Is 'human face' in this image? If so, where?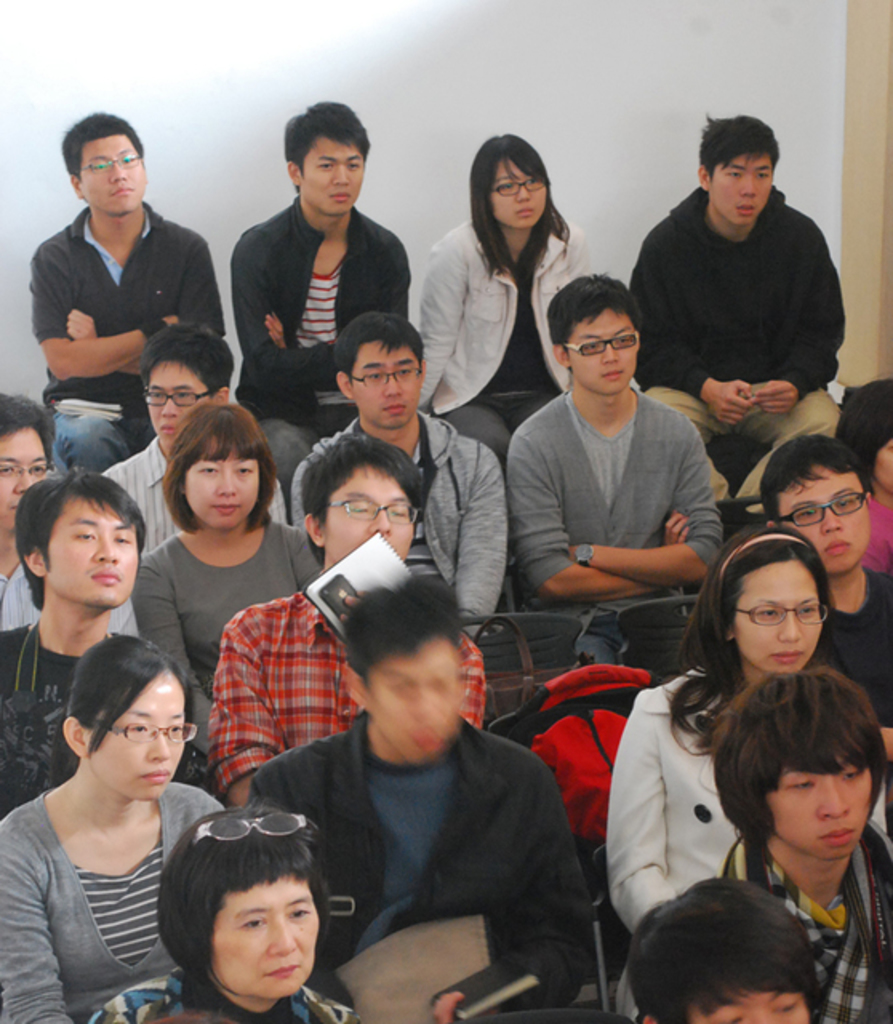
Yes, at (490,160,546,229).
